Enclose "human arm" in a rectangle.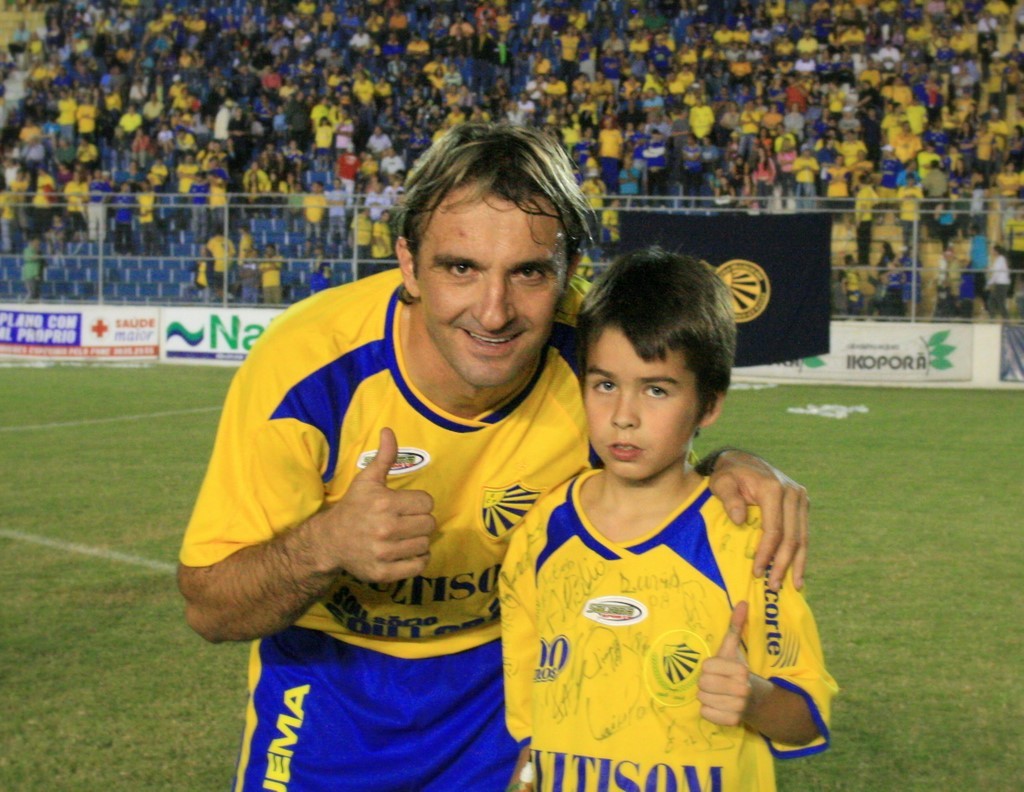
box(693, 442, 825, 593).
